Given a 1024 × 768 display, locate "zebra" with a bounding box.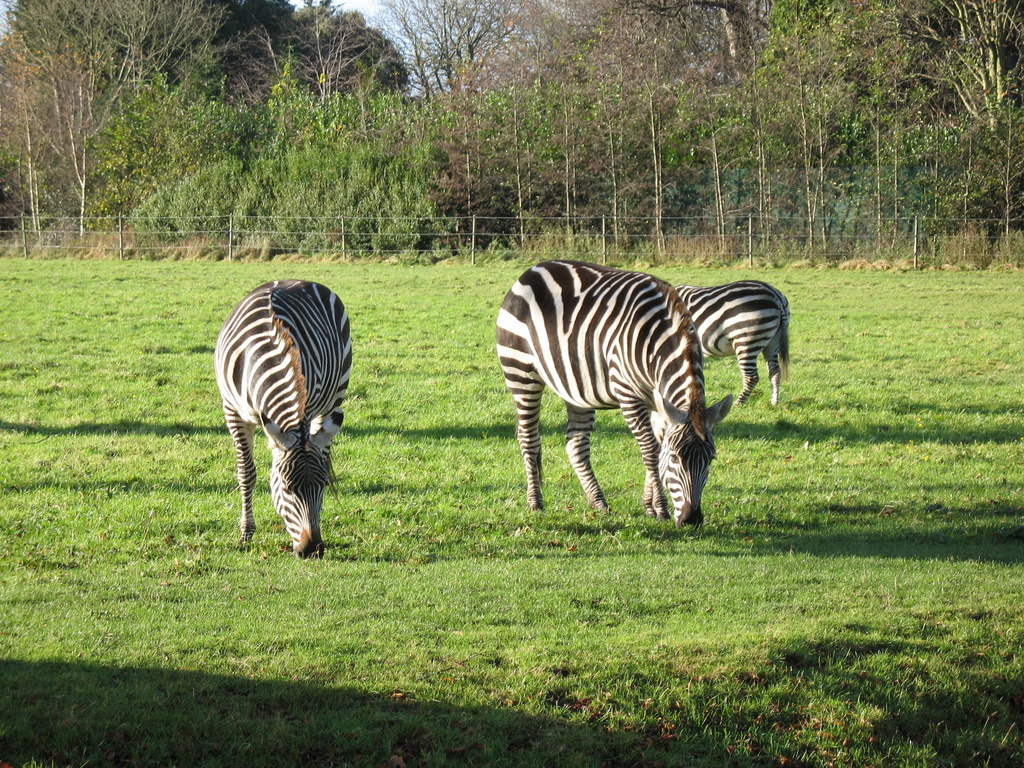
Located: region(495, 258, 735, 526).
